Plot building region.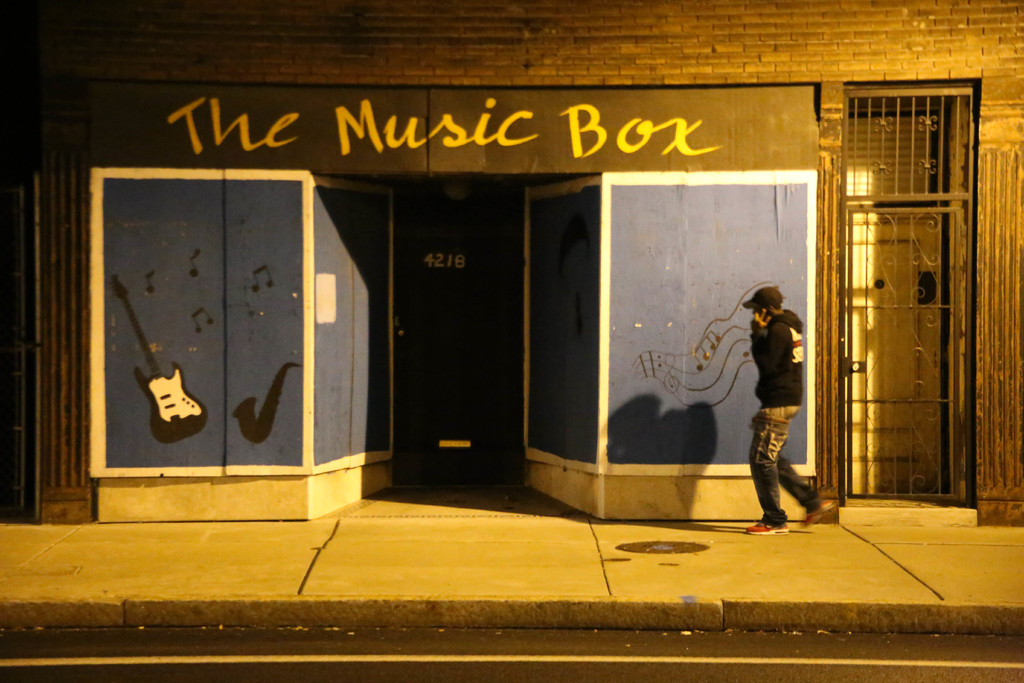
Plotted at 0:0:1023:527.
